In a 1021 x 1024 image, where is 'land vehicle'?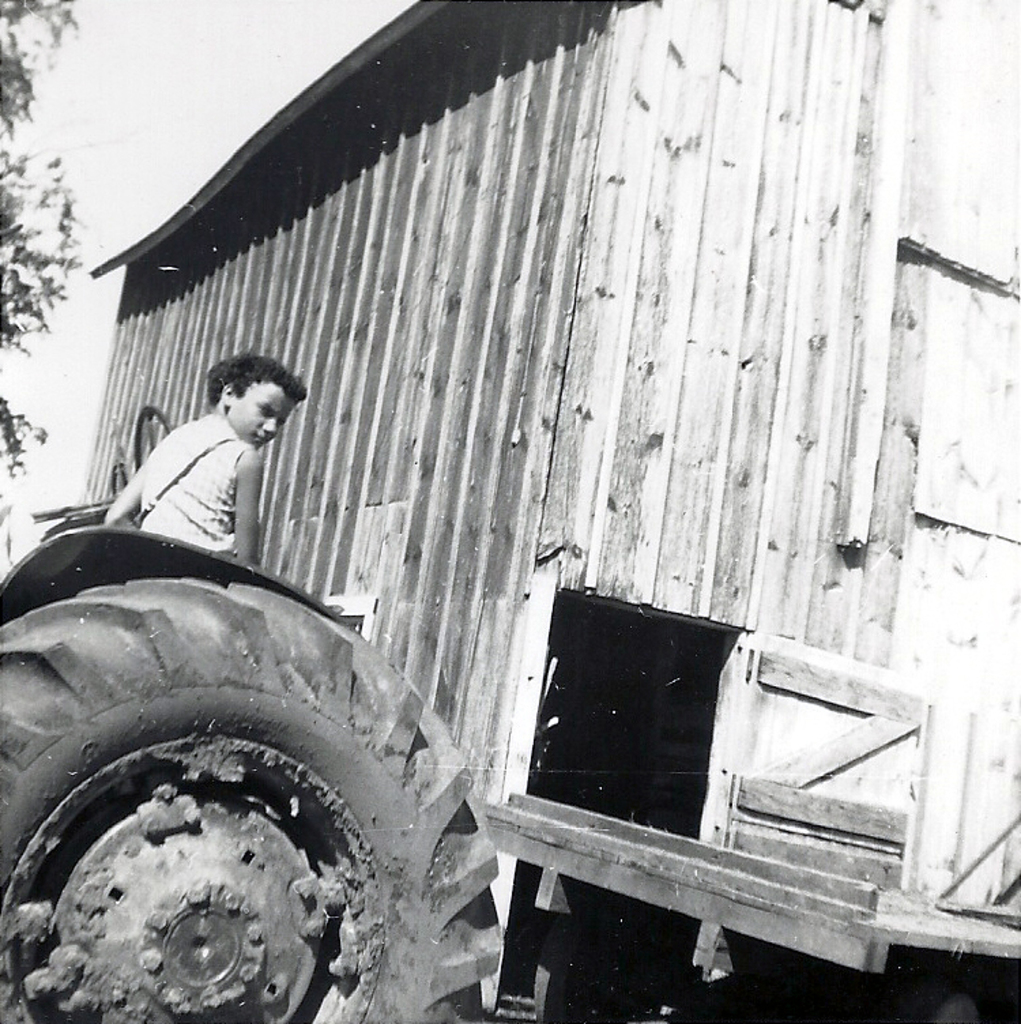
box=[0, 458, 515, 1002].
